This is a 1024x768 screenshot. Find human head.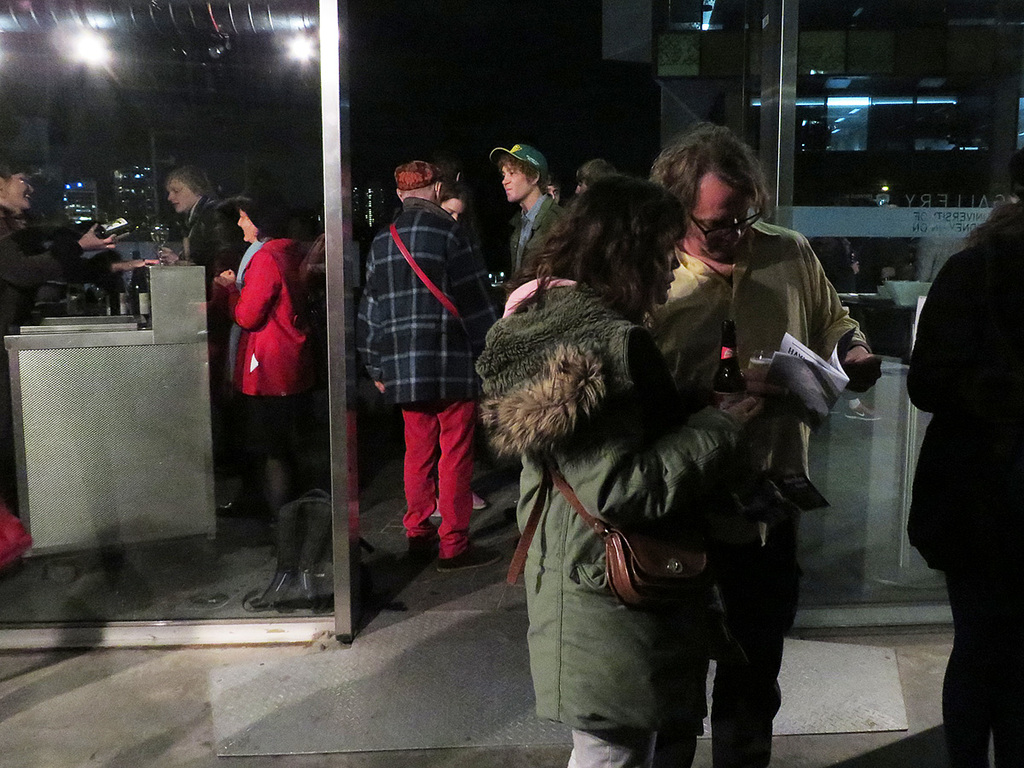
Bounding box: l=0, t=164, r=31, b=212.
